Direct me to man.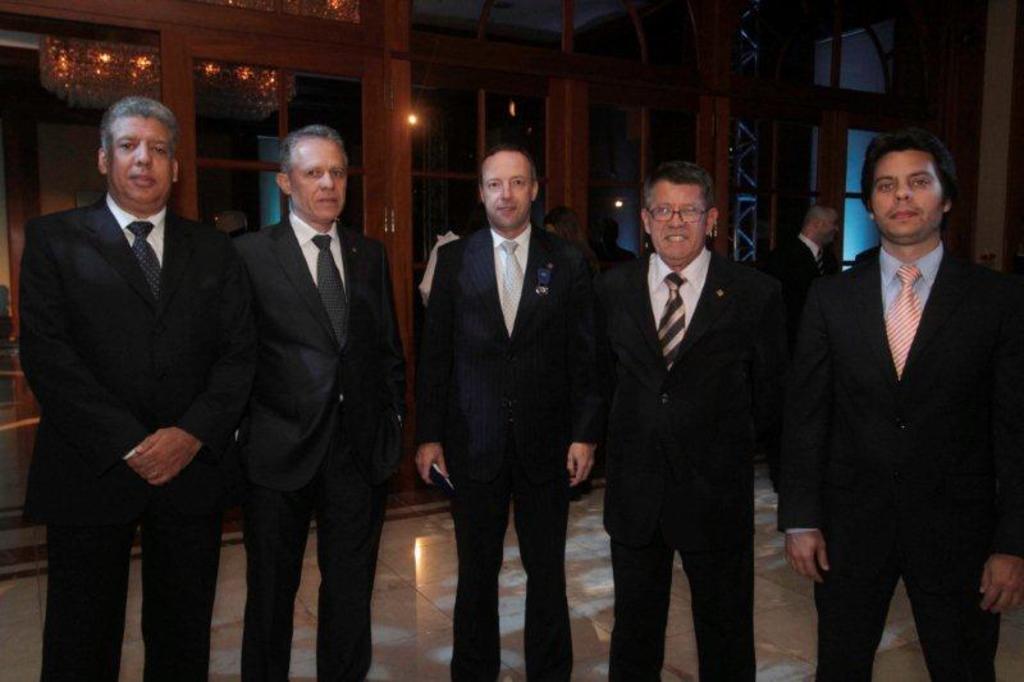
Direction: bbox(221, 120, 407, 681).
